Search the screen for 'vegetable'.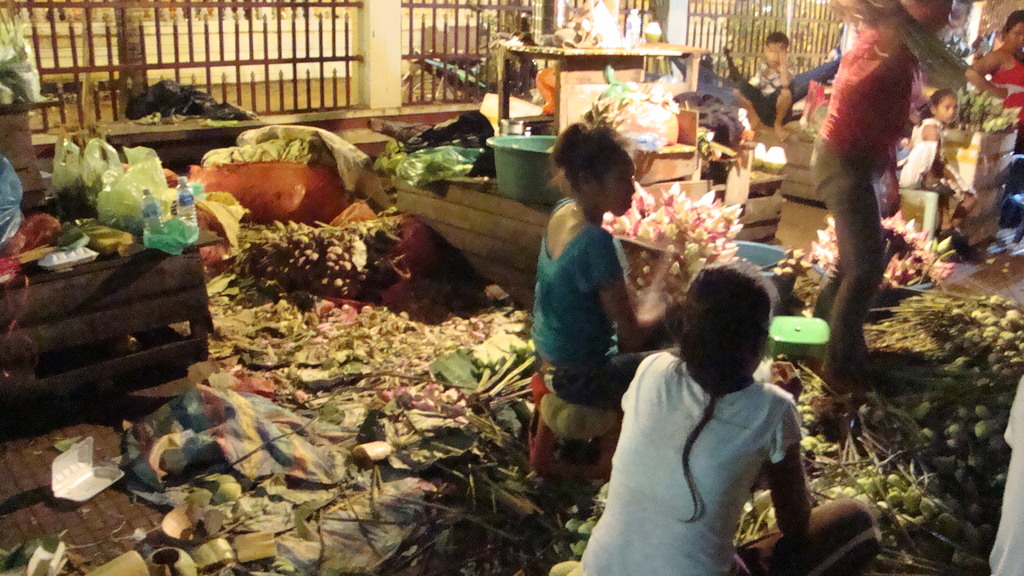
Found at 386,124,476,181.
